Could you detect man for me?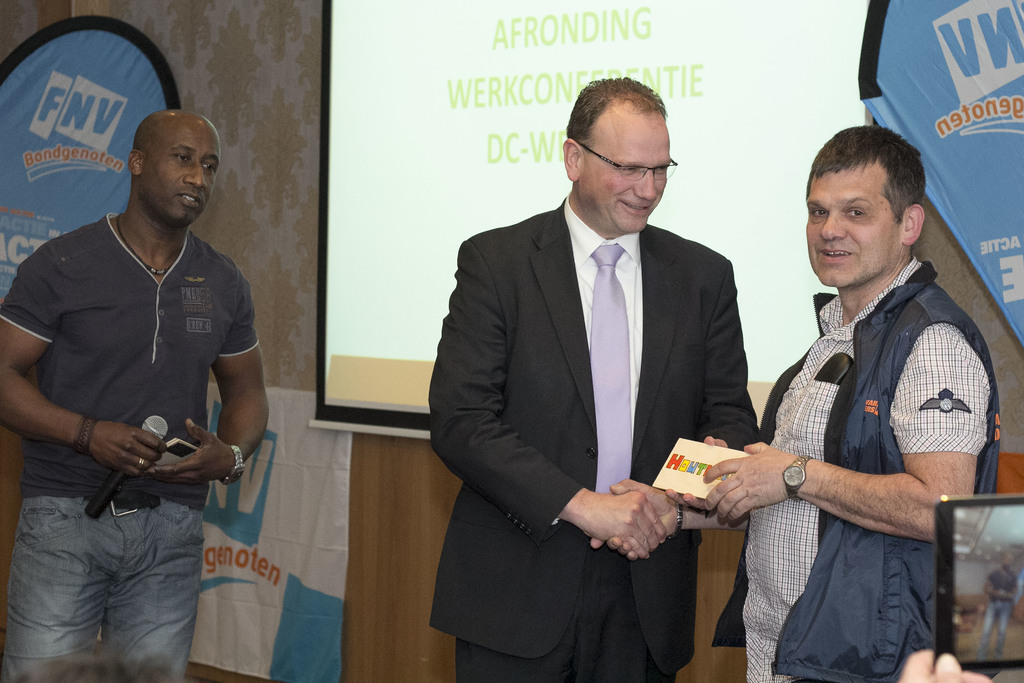
Detection result: box(13, 79, 271, 648).
